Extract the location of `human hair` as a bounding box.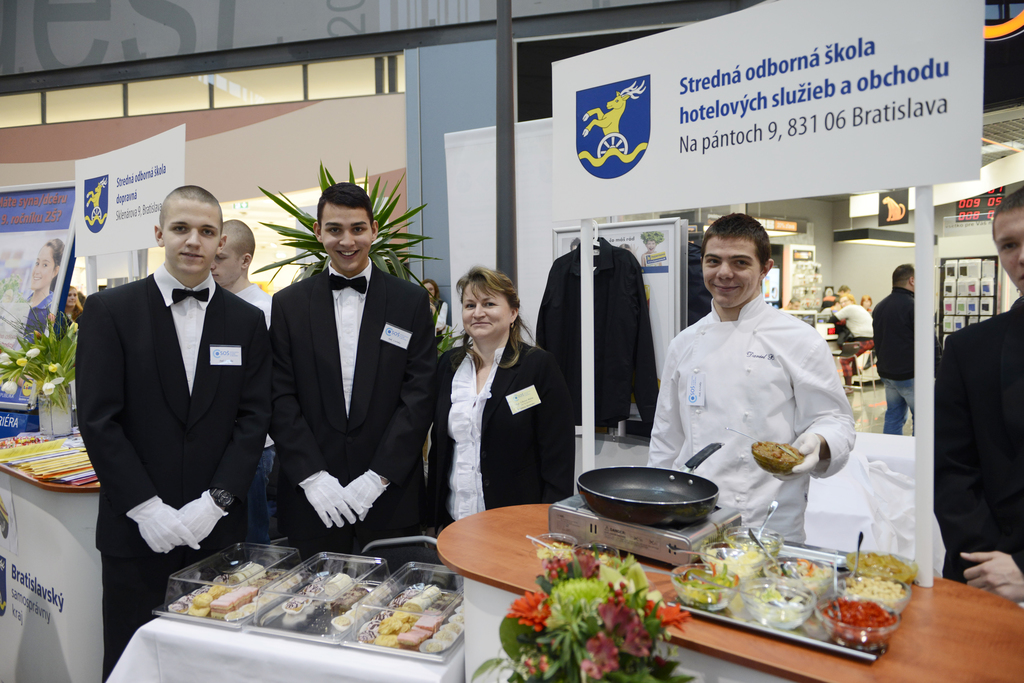
(841, 299, 854, 305).
